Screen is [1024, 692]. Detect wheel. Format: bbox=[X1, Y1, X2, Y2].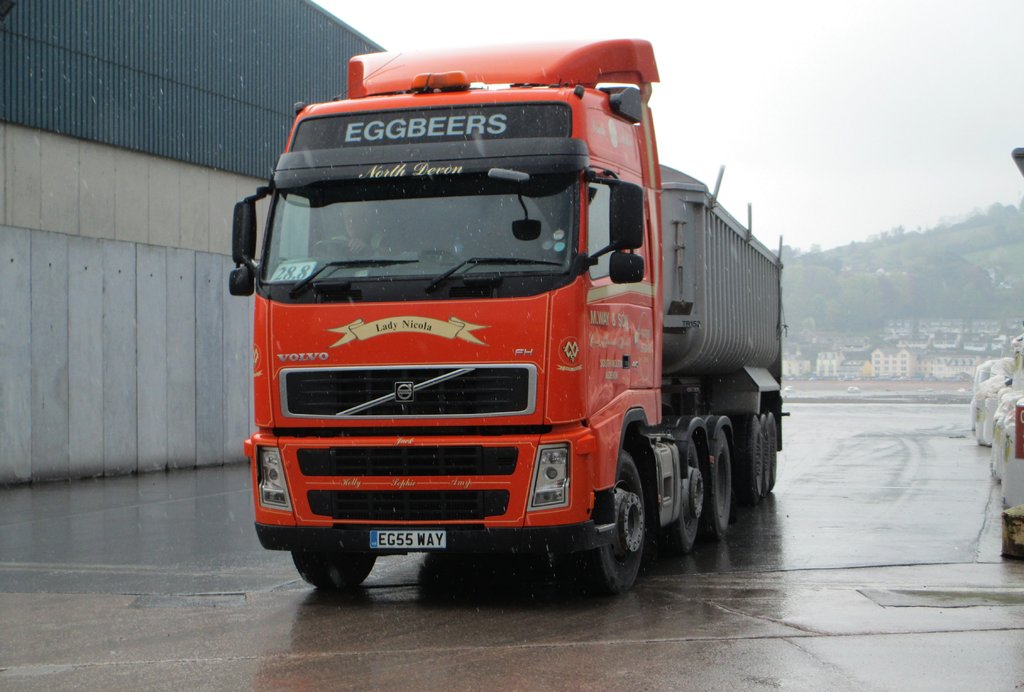
bbox=[295, 552, 376, 599].
